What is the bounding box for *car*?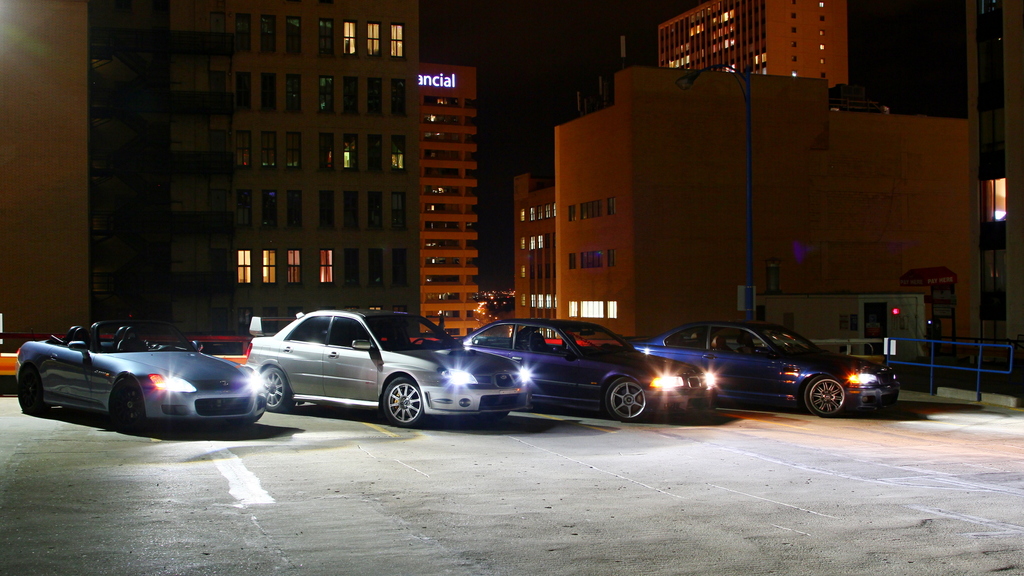
625,321,906,418.
